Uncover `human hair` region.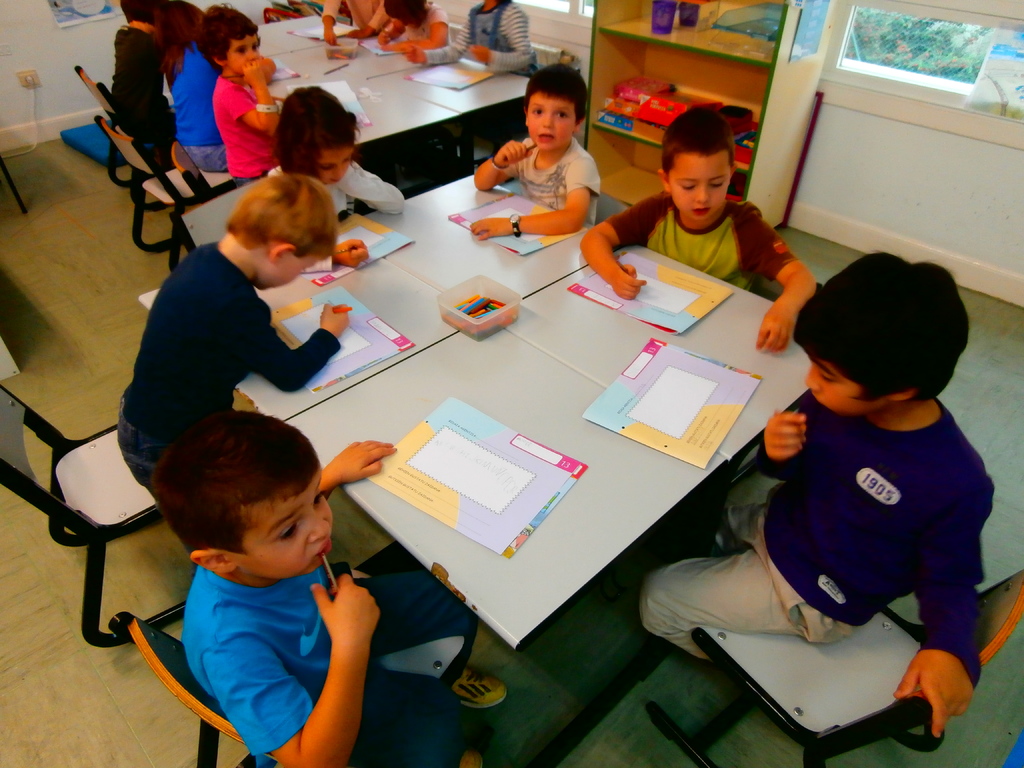
Uncovered: l=522, t=61, r=586, b=120.
